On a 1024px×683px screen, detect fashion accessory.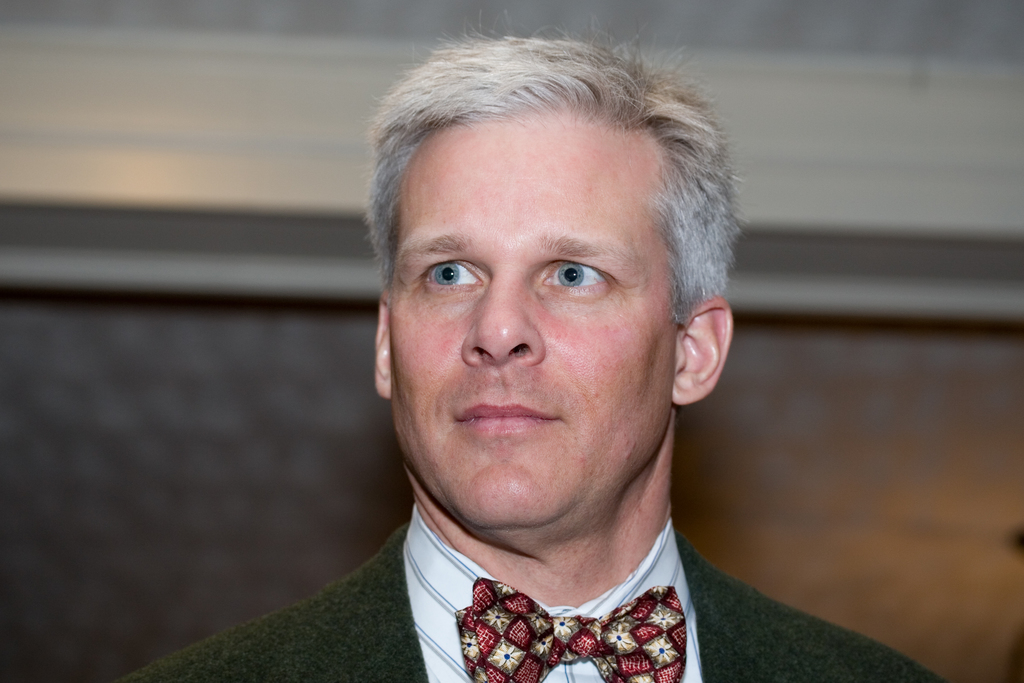
451, 573, 684, 682.
